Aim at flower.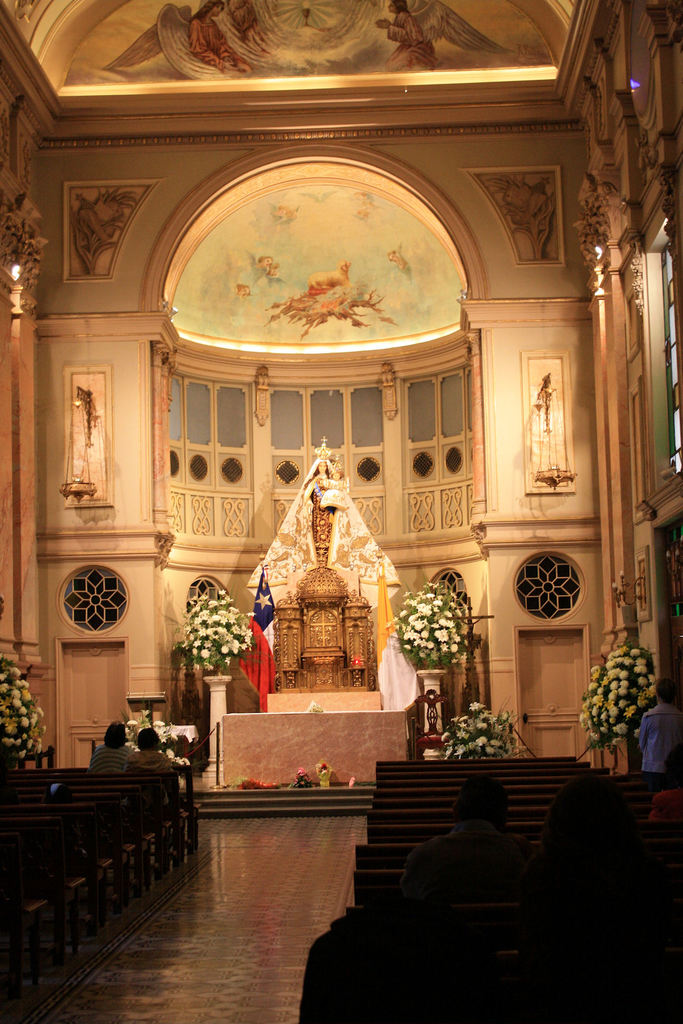
Aimed at crop(315, 762, 333, 780).
